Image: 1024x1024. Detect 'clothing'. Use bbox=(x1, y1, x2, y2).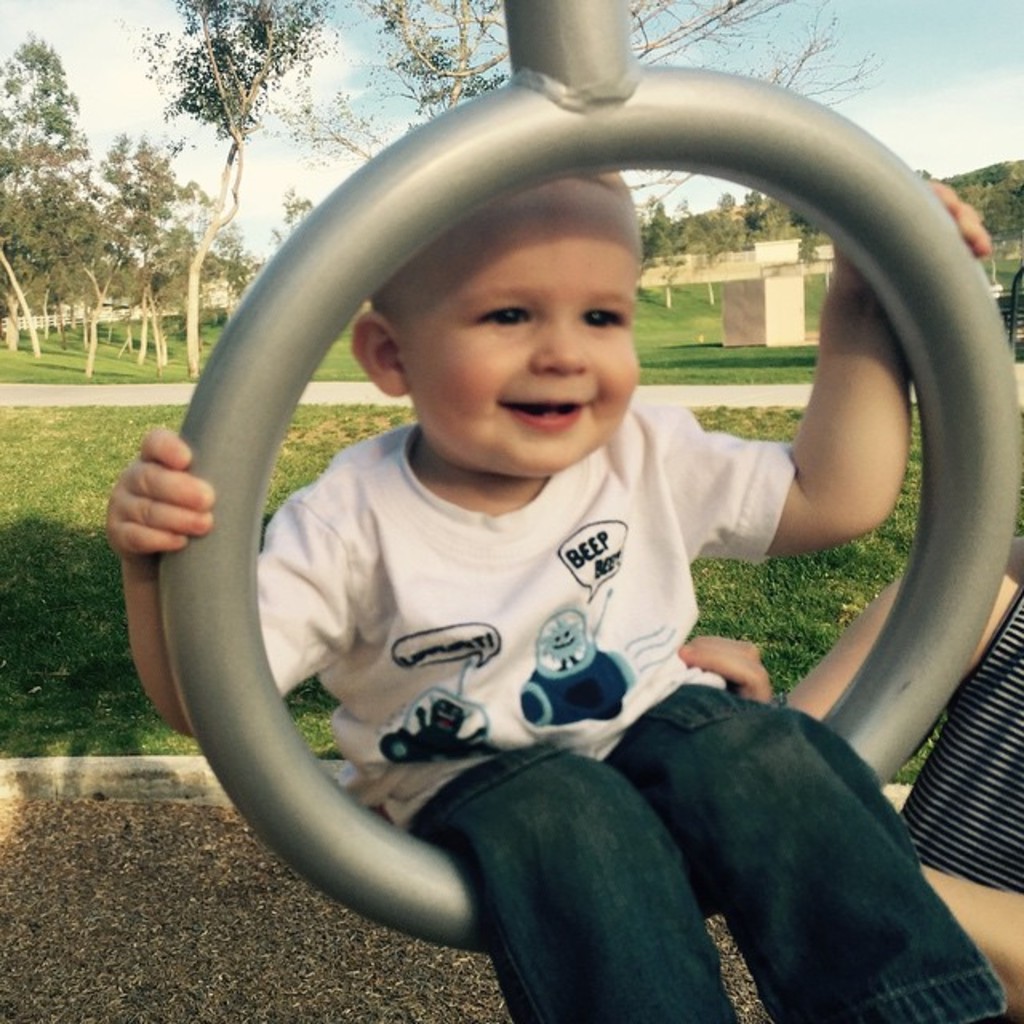
bbox=(198, 346, 854, 874).
